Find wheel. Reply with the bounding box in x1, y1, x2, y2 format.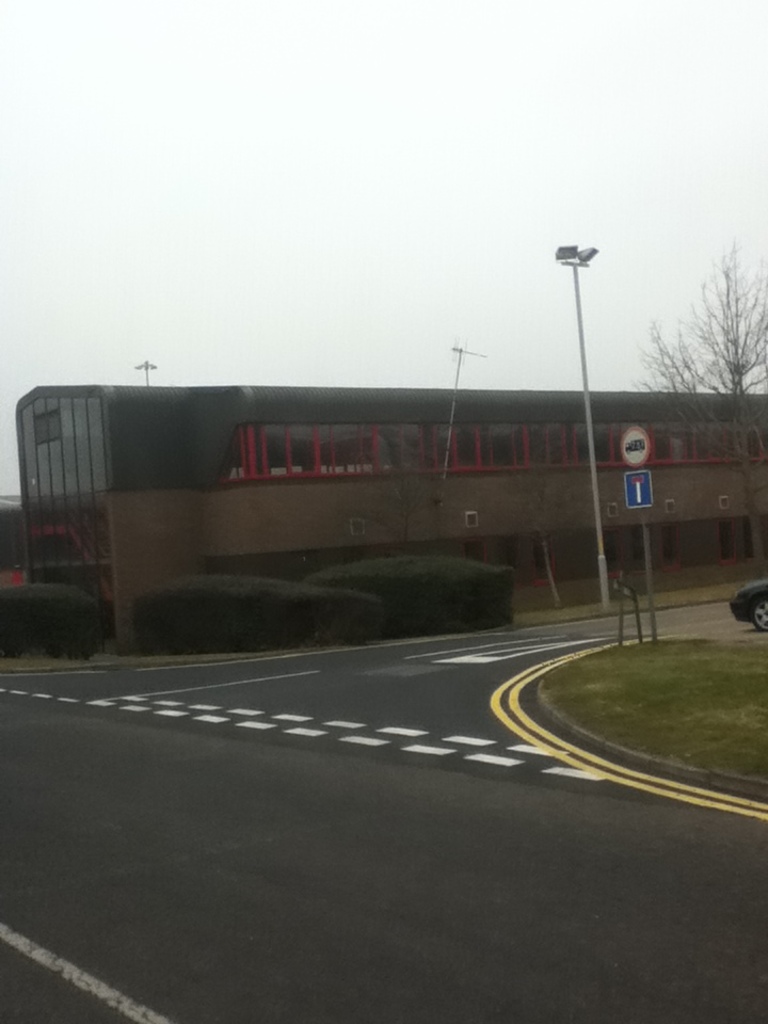
758, 601, 767, 634.
